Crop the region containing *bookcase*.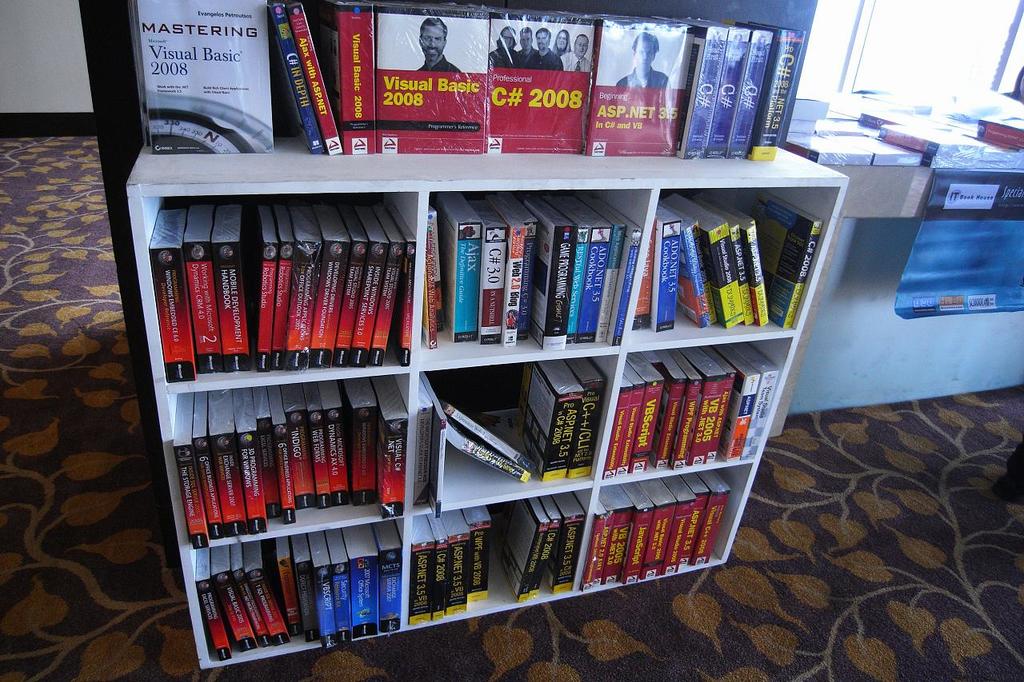
Crop region: [137, 140, 847, 667].
